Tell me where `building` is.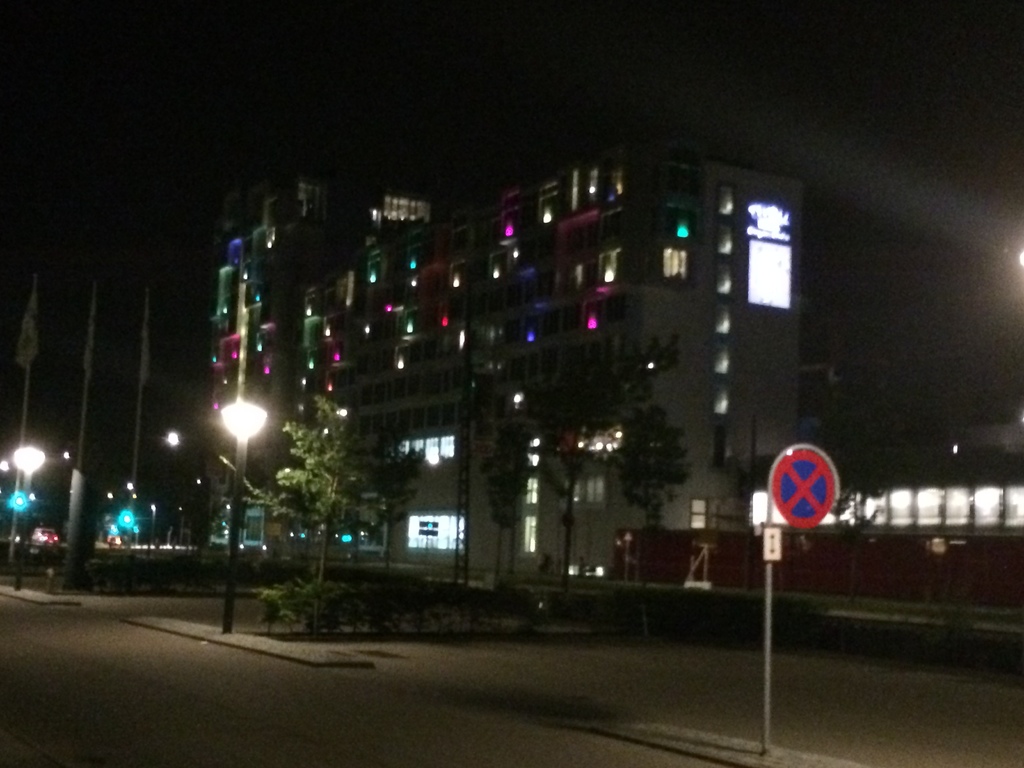
`building` is at (left=619, top=447, right=1023, bottom=603).
